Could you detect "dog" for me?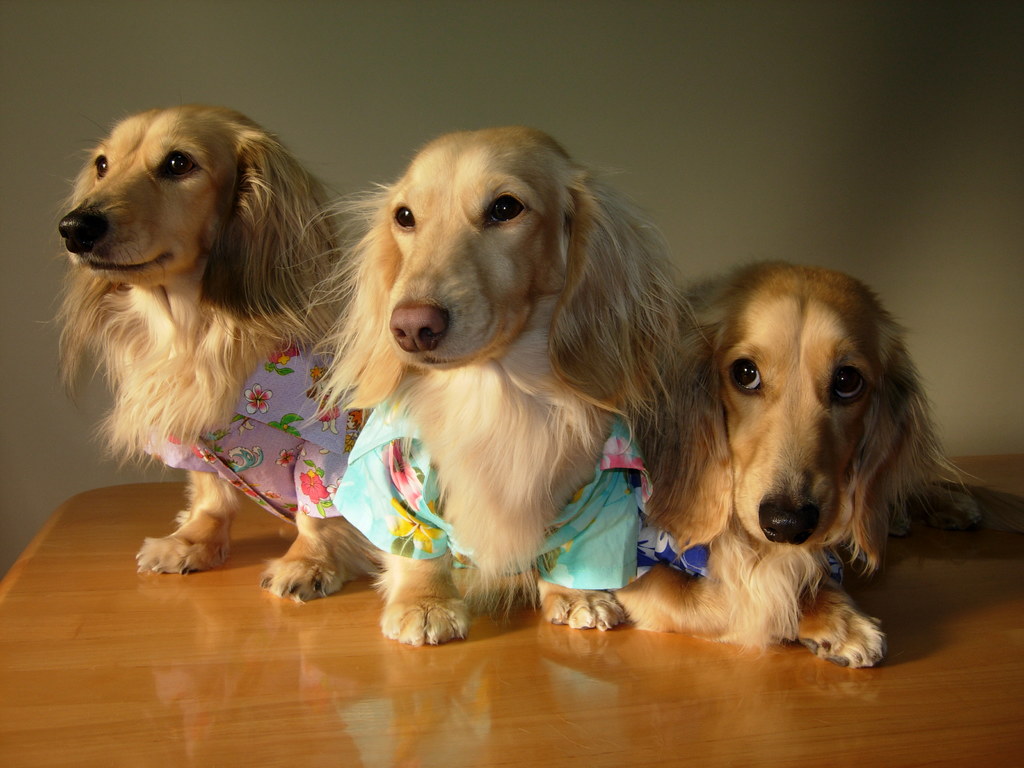
Detection result: <region>606, 255, 983, 669</region>.
